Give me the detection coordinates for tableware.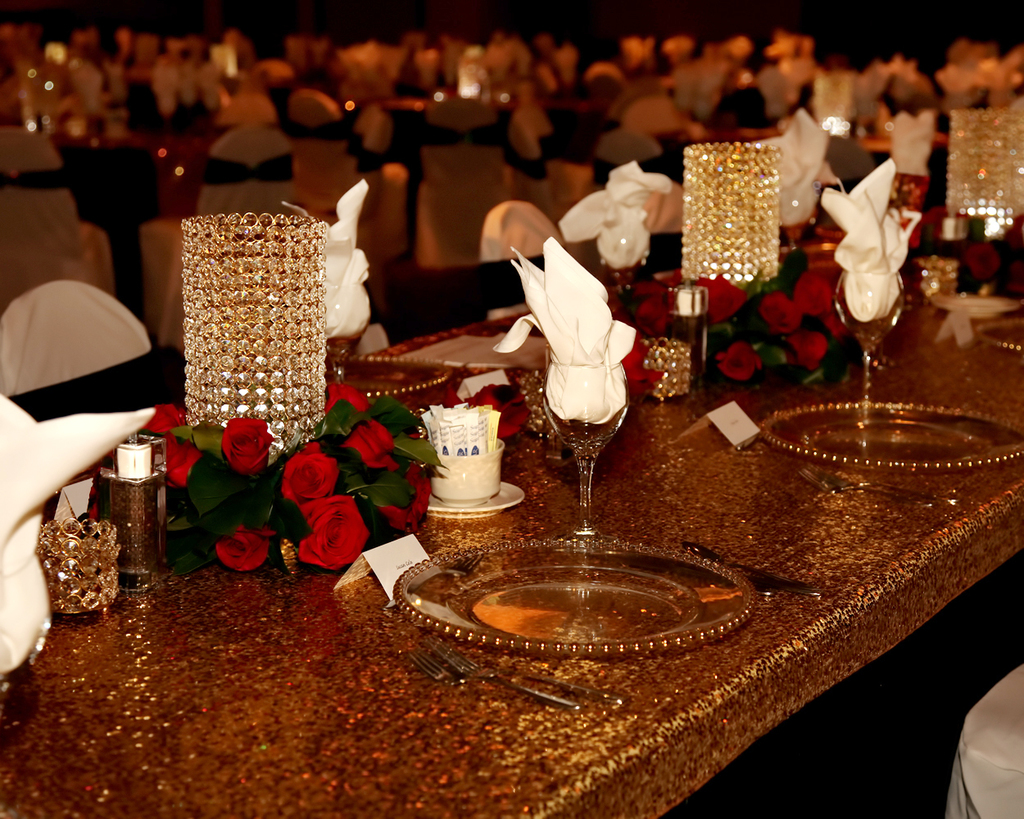
bbox=[429, 642, 582, 710].
